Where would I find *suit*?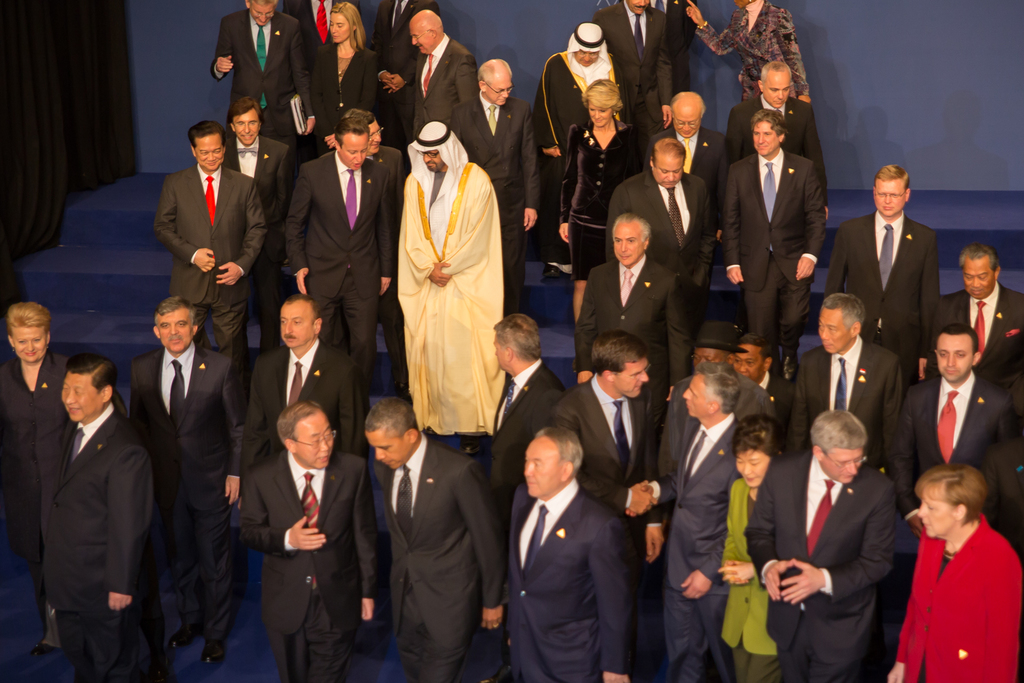
At [220,129,296,307].
